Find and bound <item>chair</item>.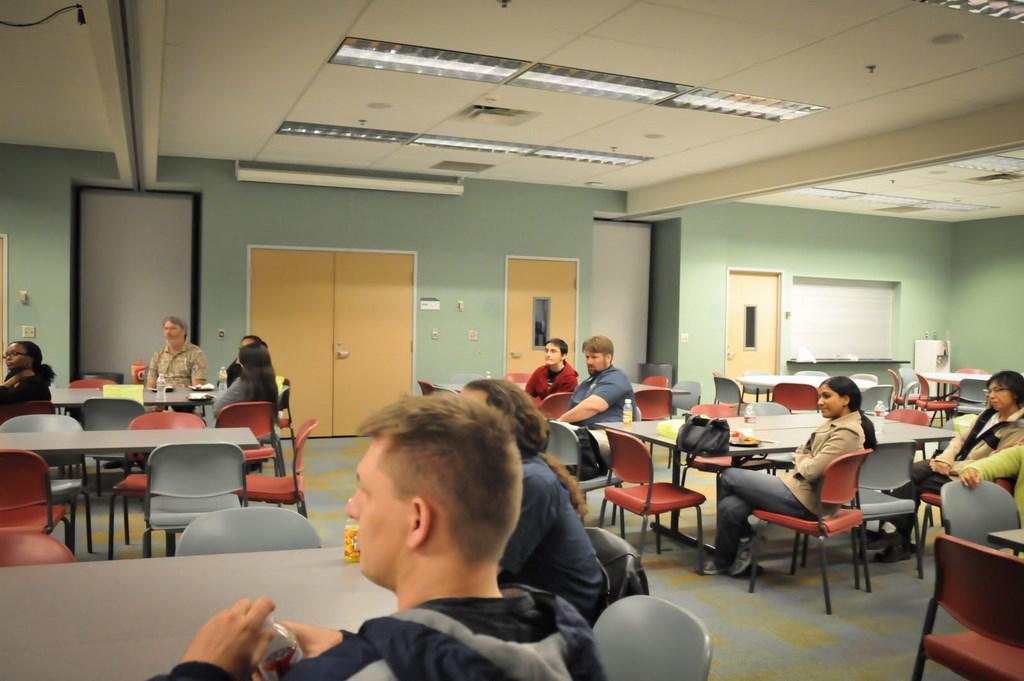
Bound: (541,416,627,543).
